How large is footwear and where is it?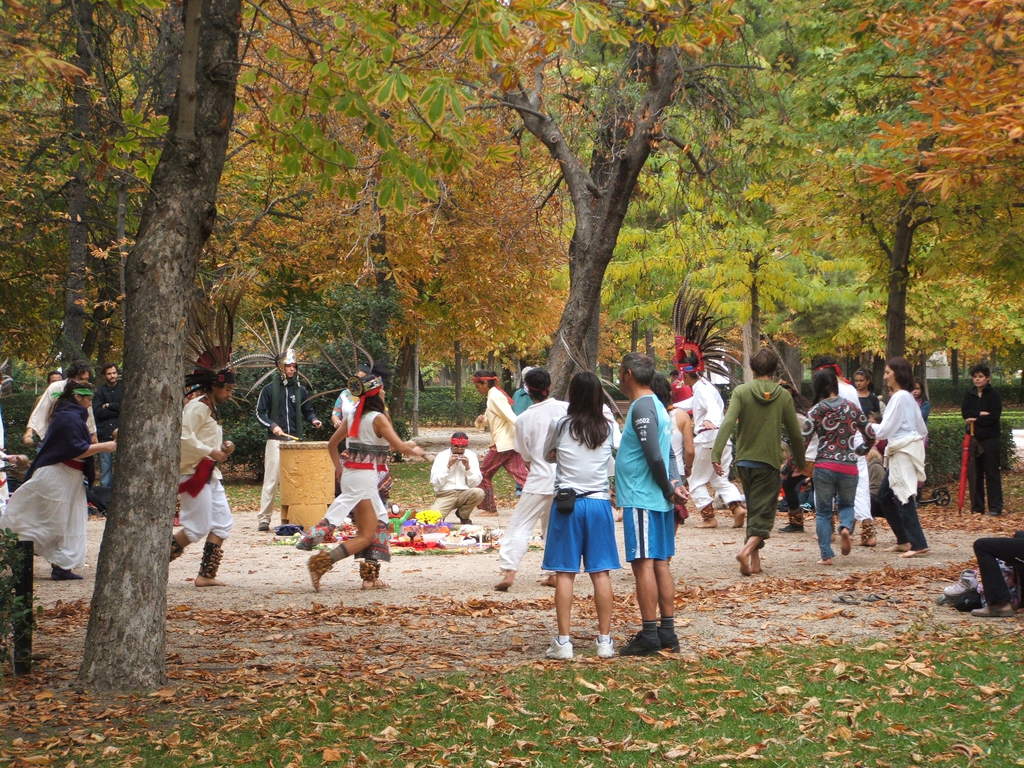
Bounding box: <region>548, 636, 574, 660</region>.
